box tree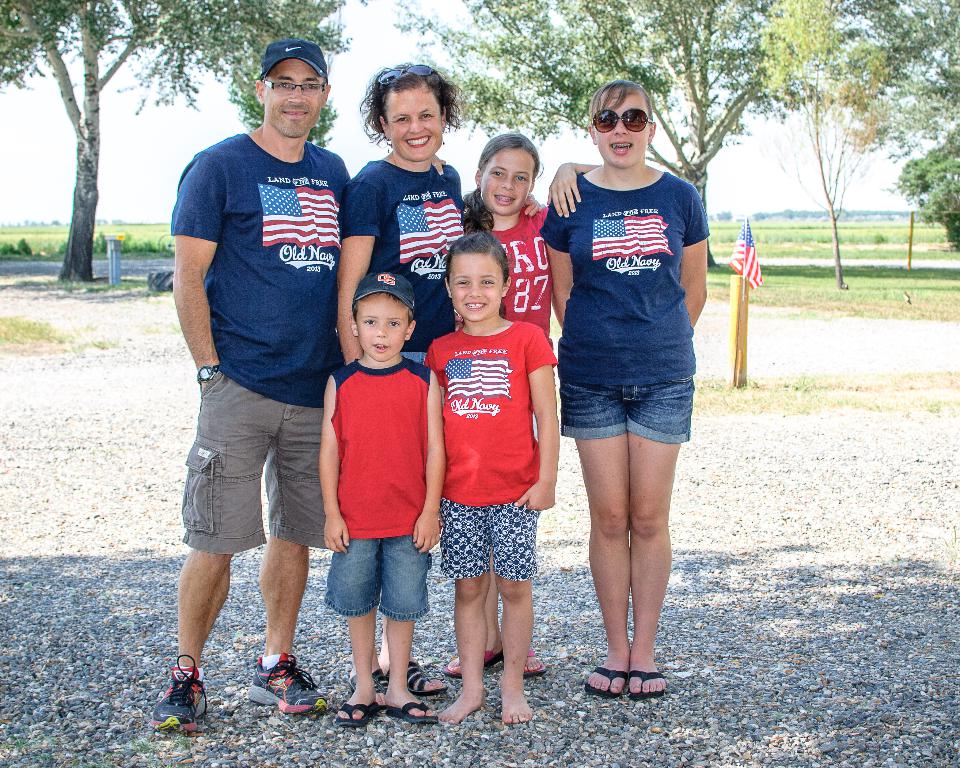
bbox(855, 0, 959, 270)
